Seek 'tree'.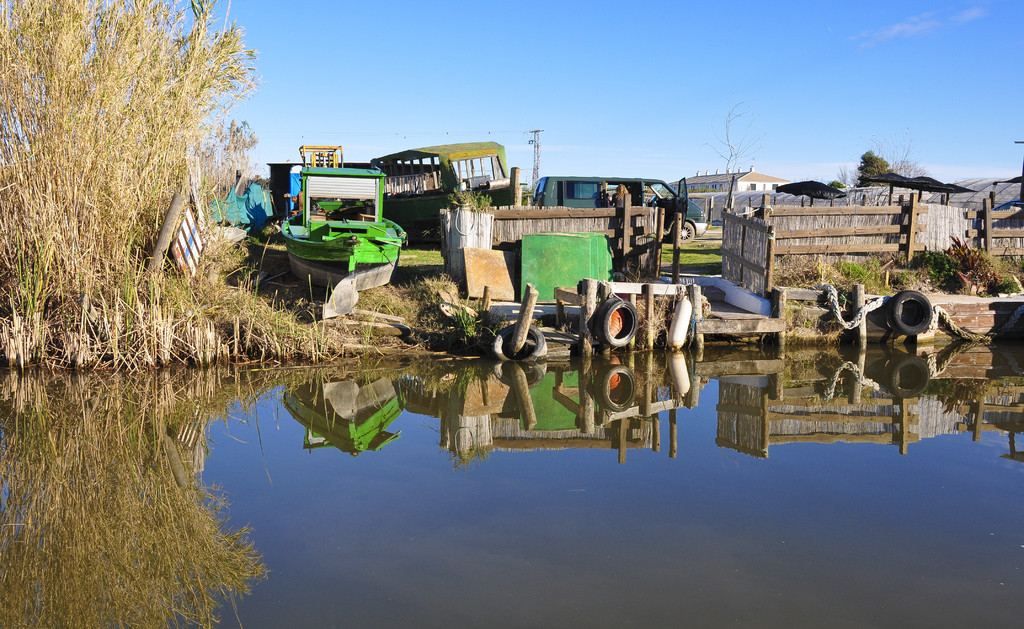
[left=0, top=0, right=266, bottom=342].
